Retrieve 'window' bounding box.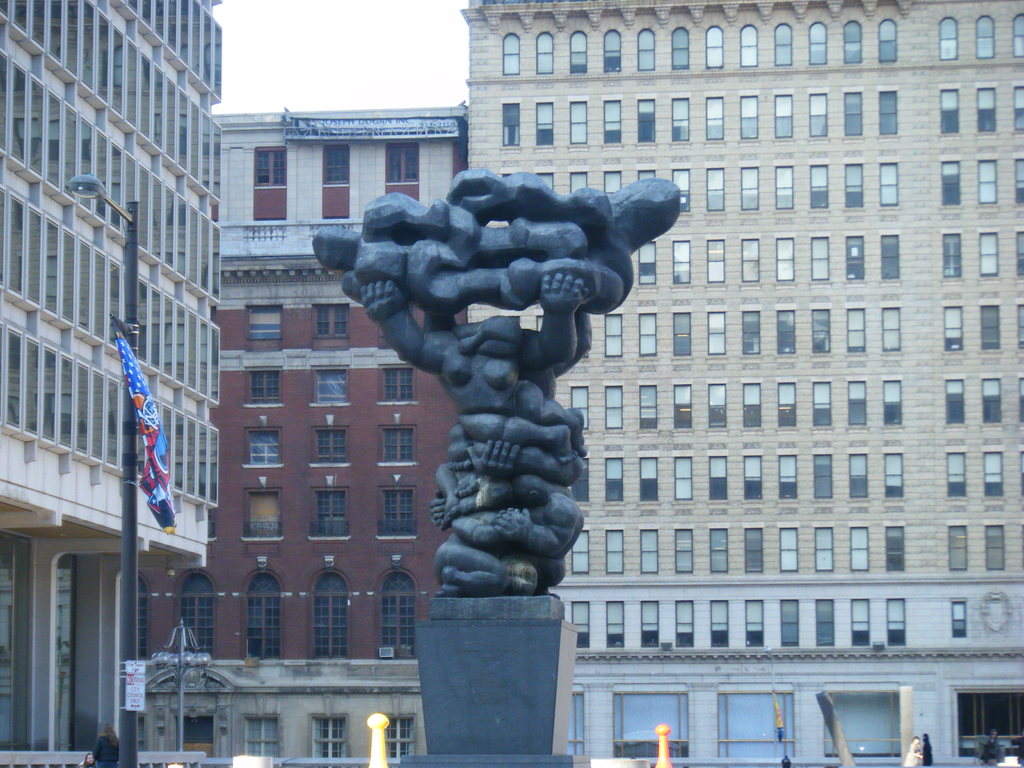
Bounding box: box=[1013, 83, 1023, 129].
